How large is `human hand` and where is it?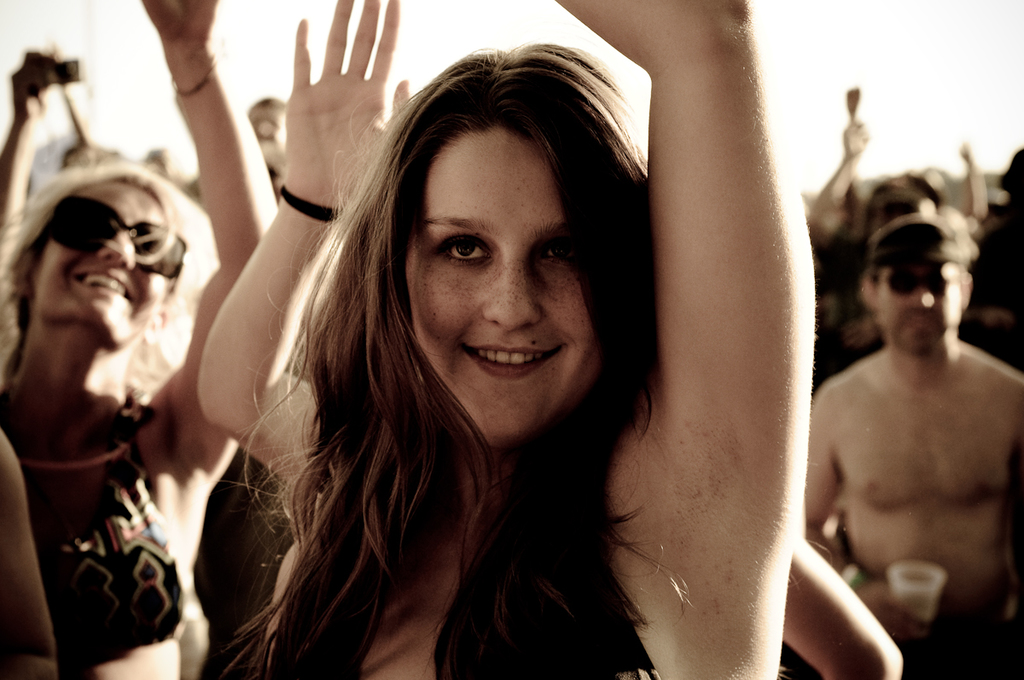
Bounding box: x1=843, y1=118, x2=872, y2=159.
